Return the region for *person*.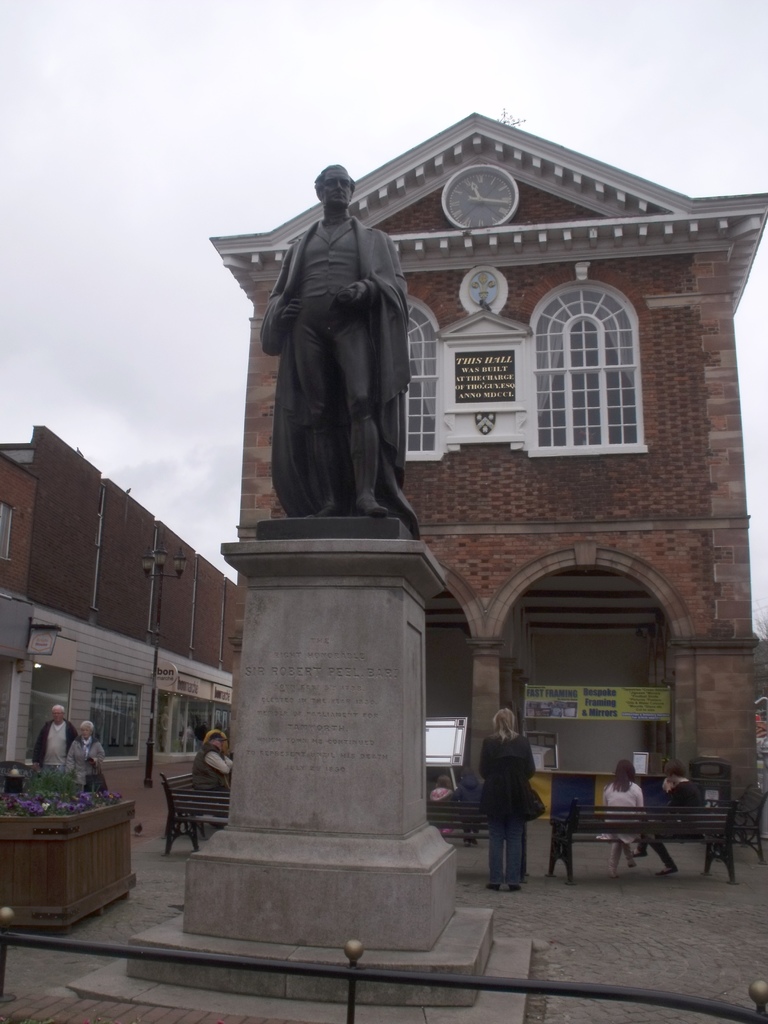
{"x1": 475, "y1": 705, "x2": 538, "y2": 895}.
